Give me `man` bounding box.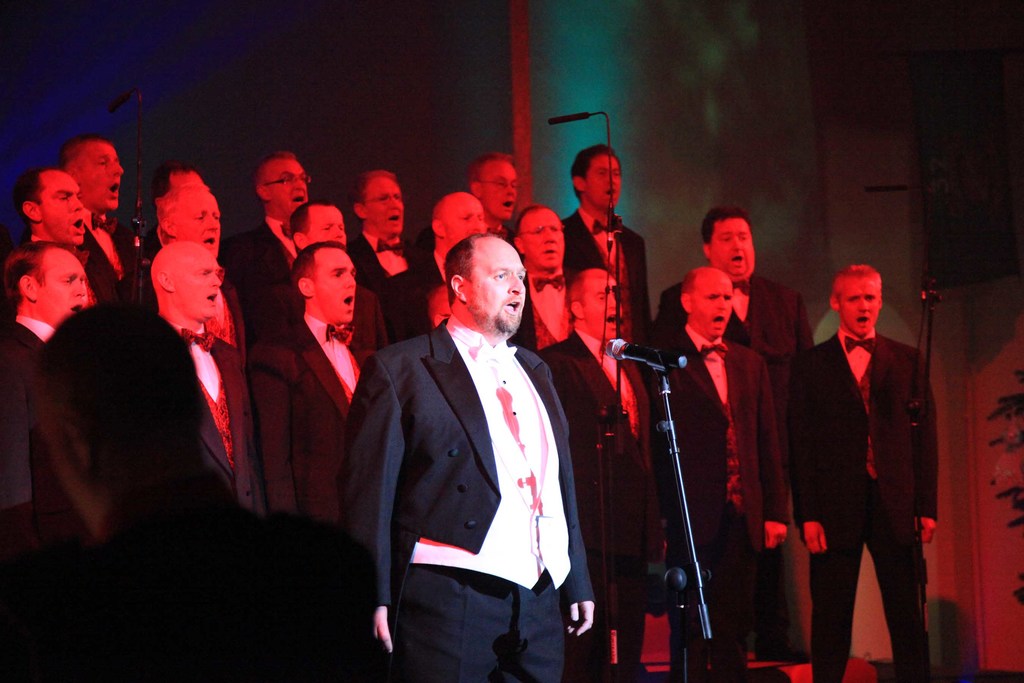
bbox(564, 137, 655, 331).
